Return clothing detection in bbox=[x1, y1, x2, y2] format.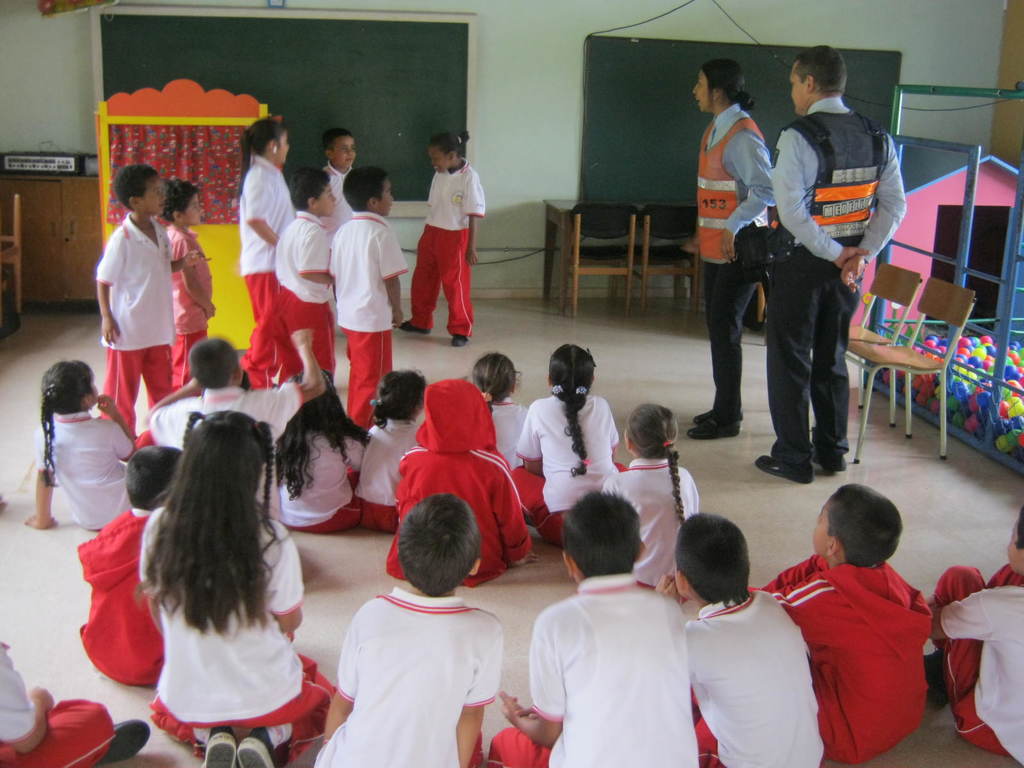
bbox=[148, 507, 334, 767].
